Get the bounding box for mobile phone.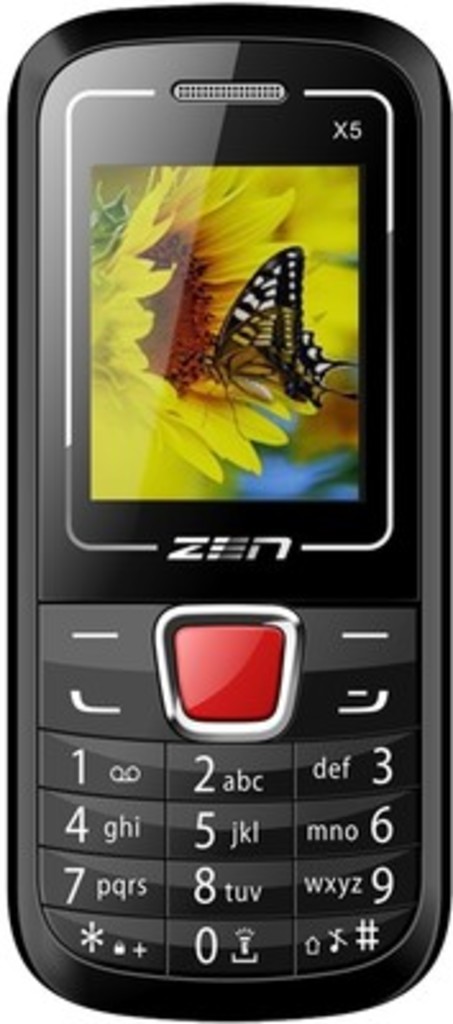
0 0 450 1021.
